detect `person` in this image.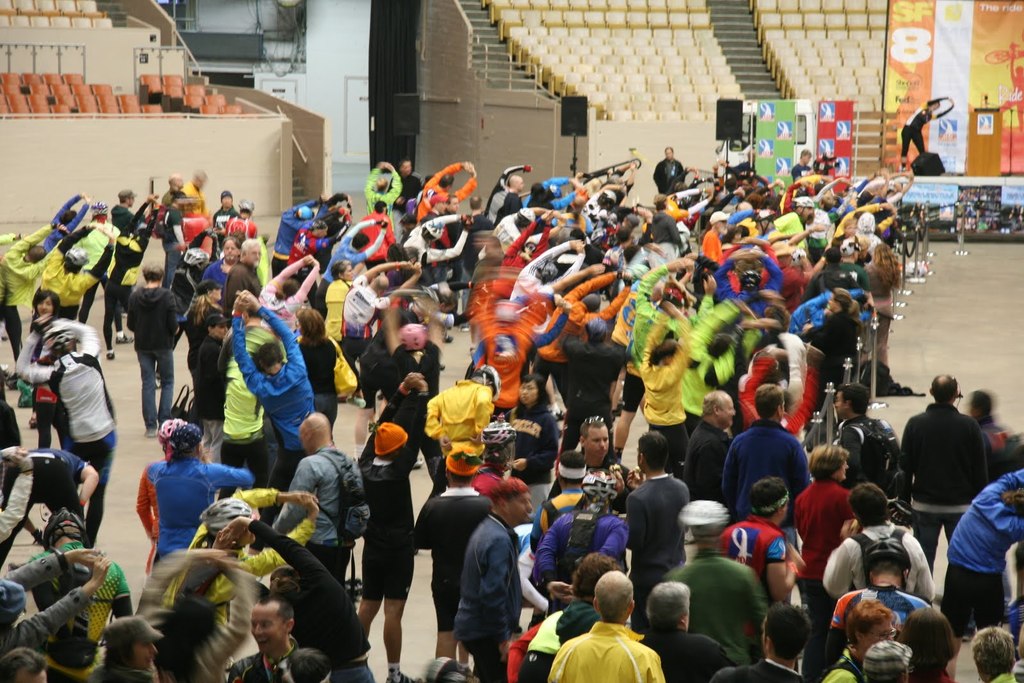
Detection: 115:251:168:431.
